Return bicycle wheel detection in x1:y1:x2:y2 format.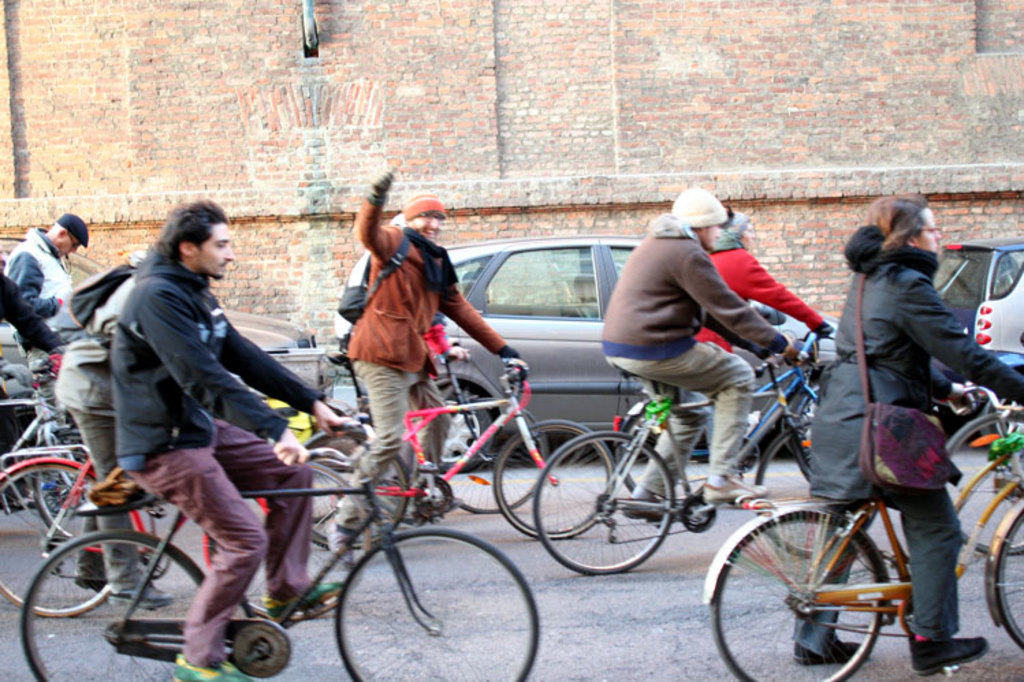
29:426:101:544.
